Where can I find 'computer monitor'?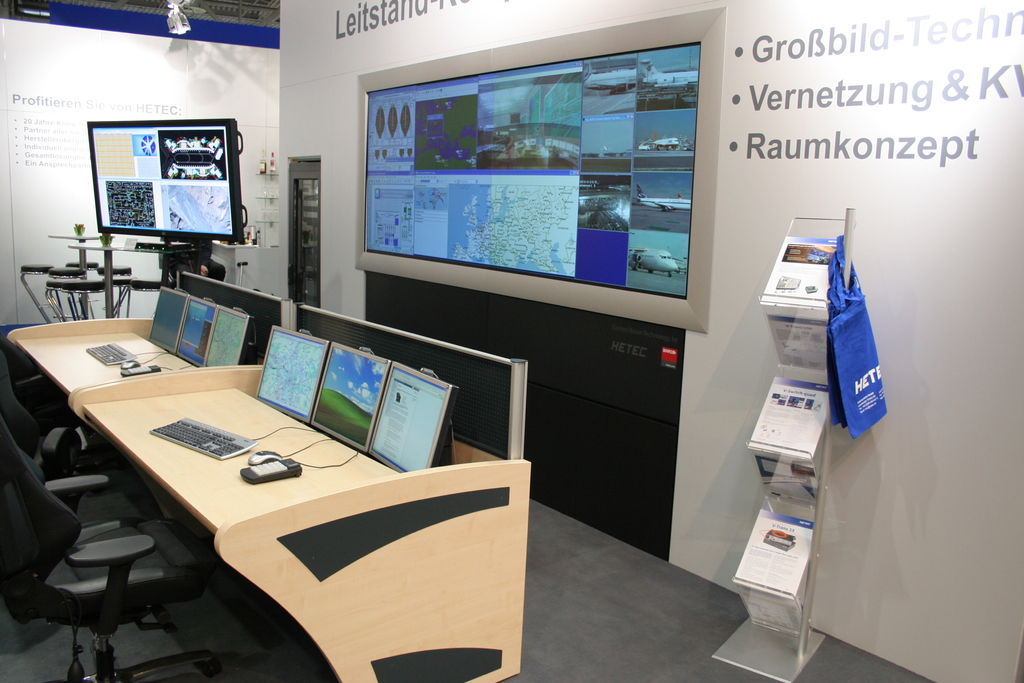
You can find it at 143,282,189,352.
